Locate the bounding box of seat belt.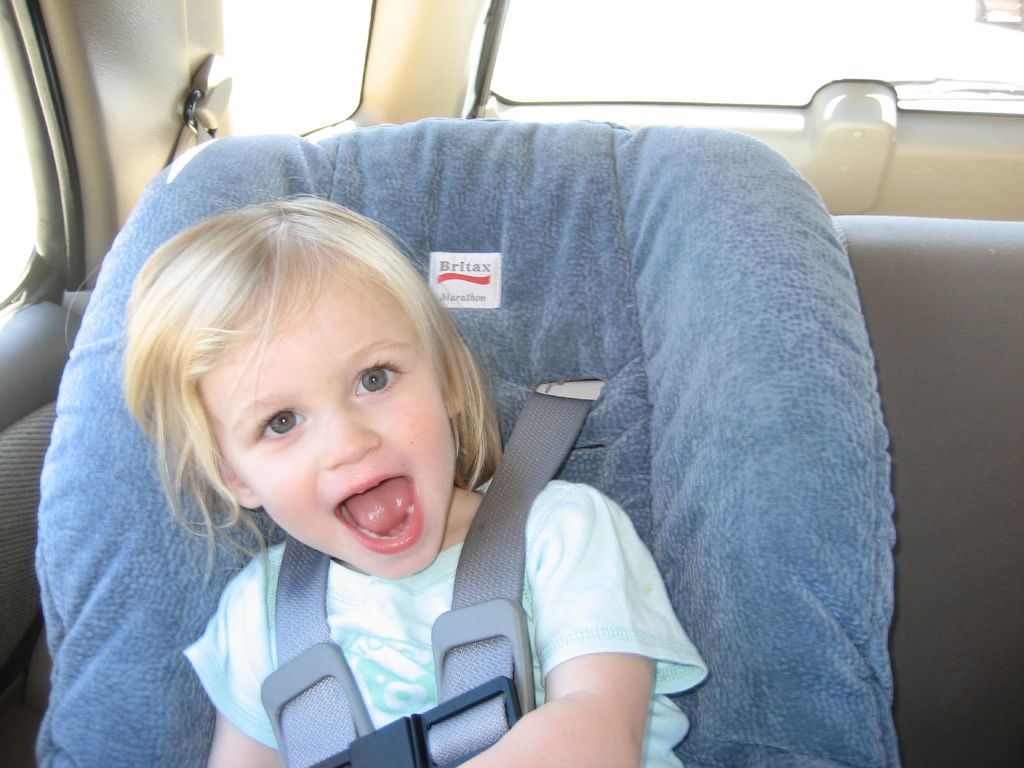
Bounding box: detection(172, 106, 220, 158).
